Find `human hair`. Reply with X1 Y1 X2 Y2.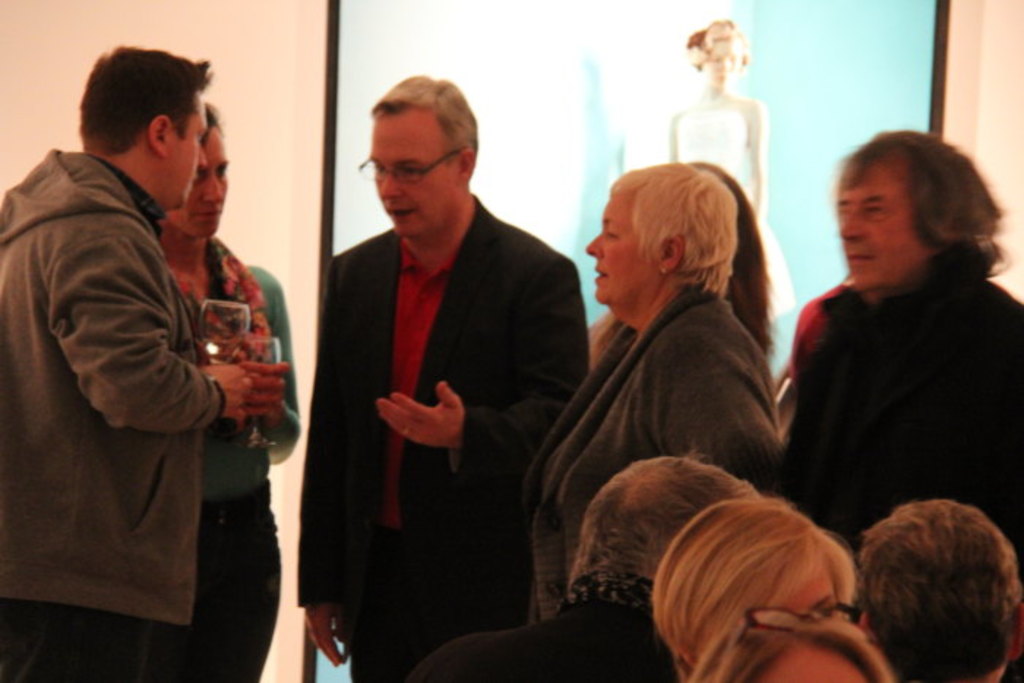
78 45 211 148.
